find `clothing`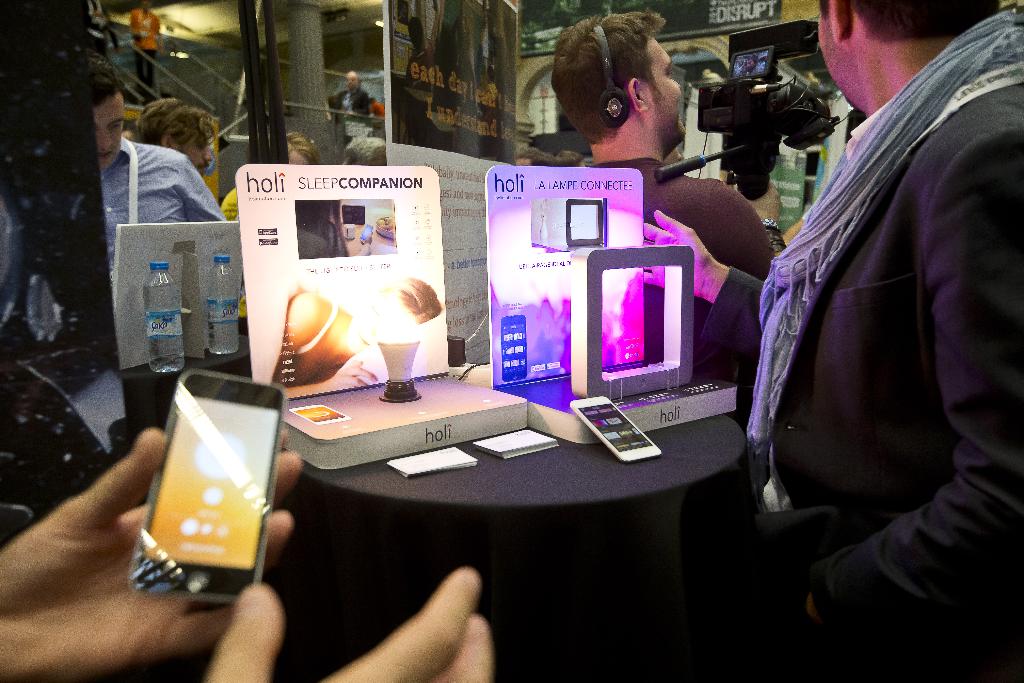
{"left": 583, "top": 157, "right": 777, "bottom": 375}
